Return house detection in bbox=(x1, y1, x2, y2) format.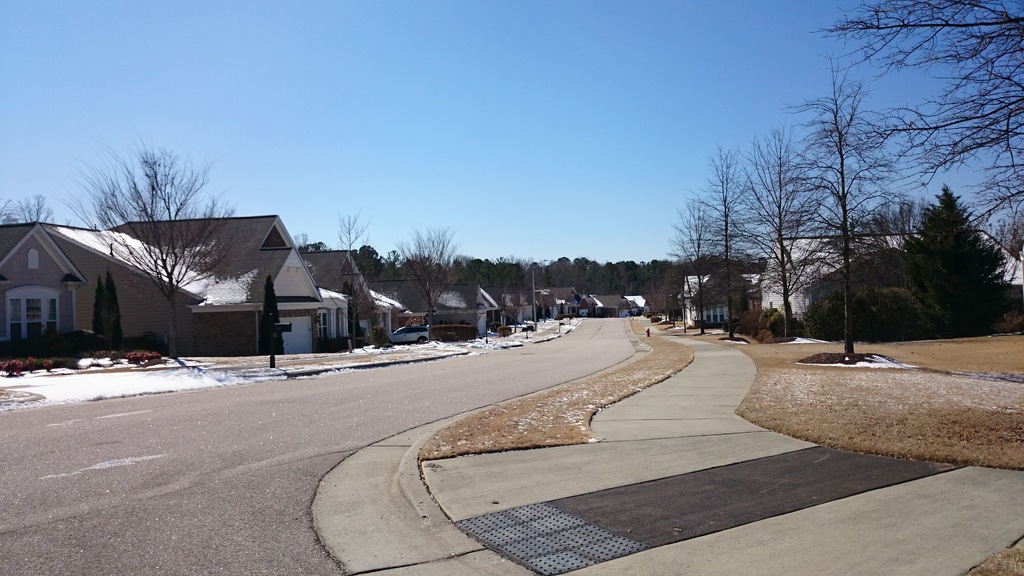
bbox=(530, 282, 578, 319).
